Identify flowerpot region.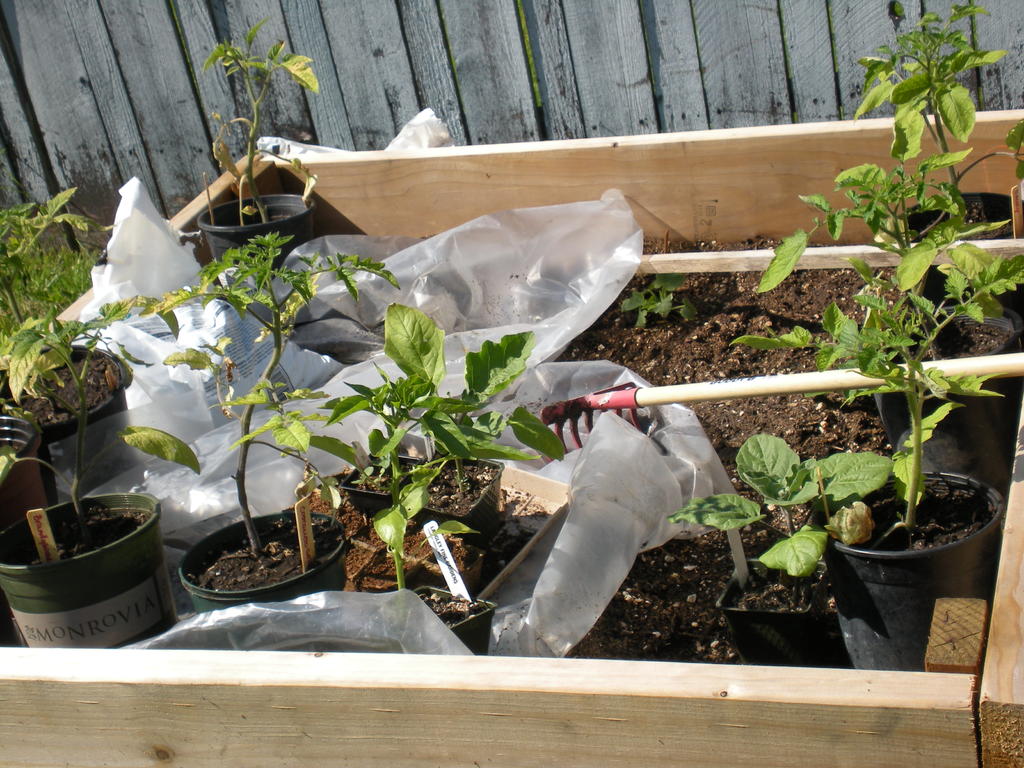
Region: <bbox>829, 449, 999, 687</bbox>.
